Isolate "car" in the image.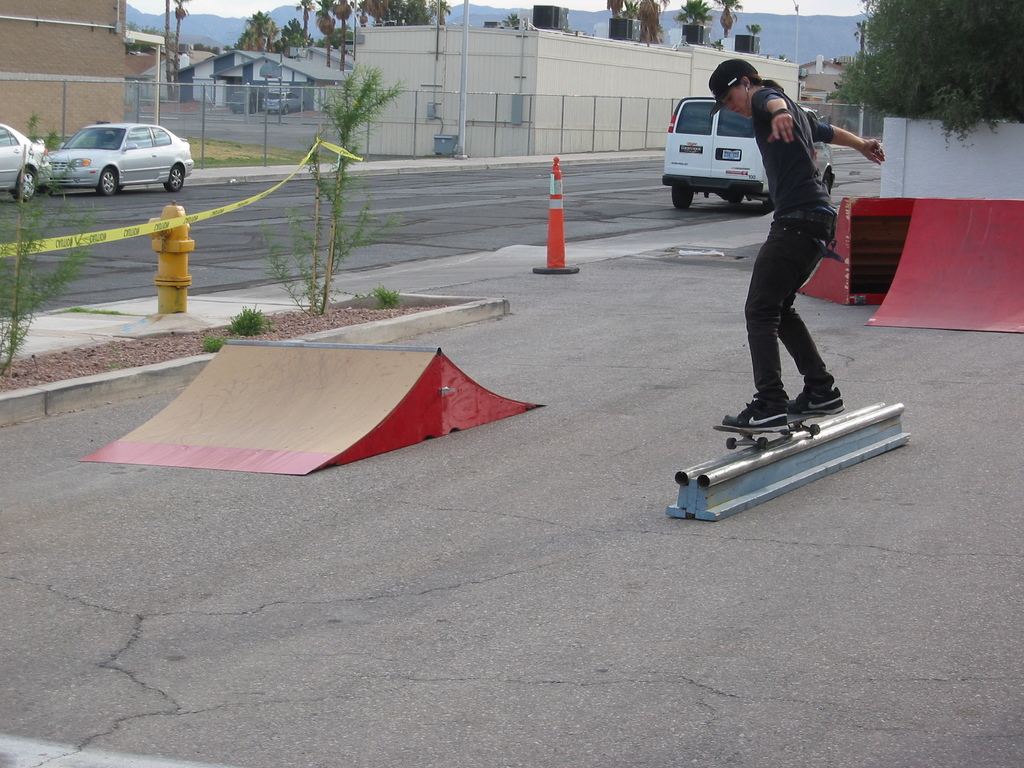
Isolated region: locate(47, 122, 195, 197).
